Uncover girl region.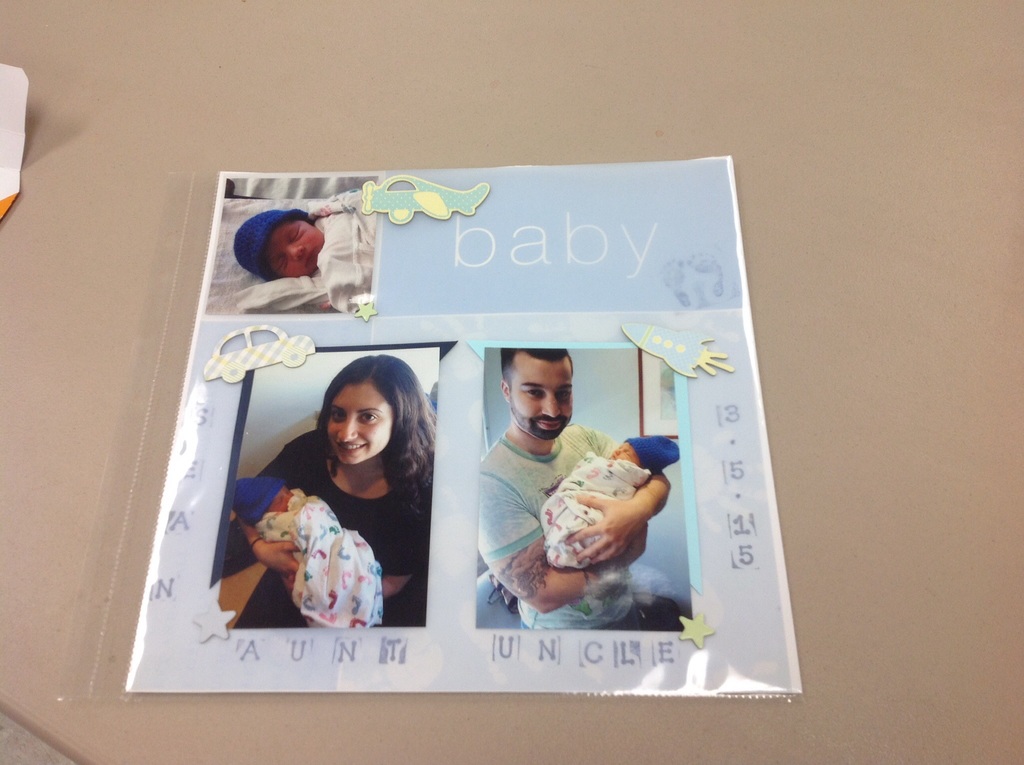
Uncovered: select_region(225, 356, 438, 633).
